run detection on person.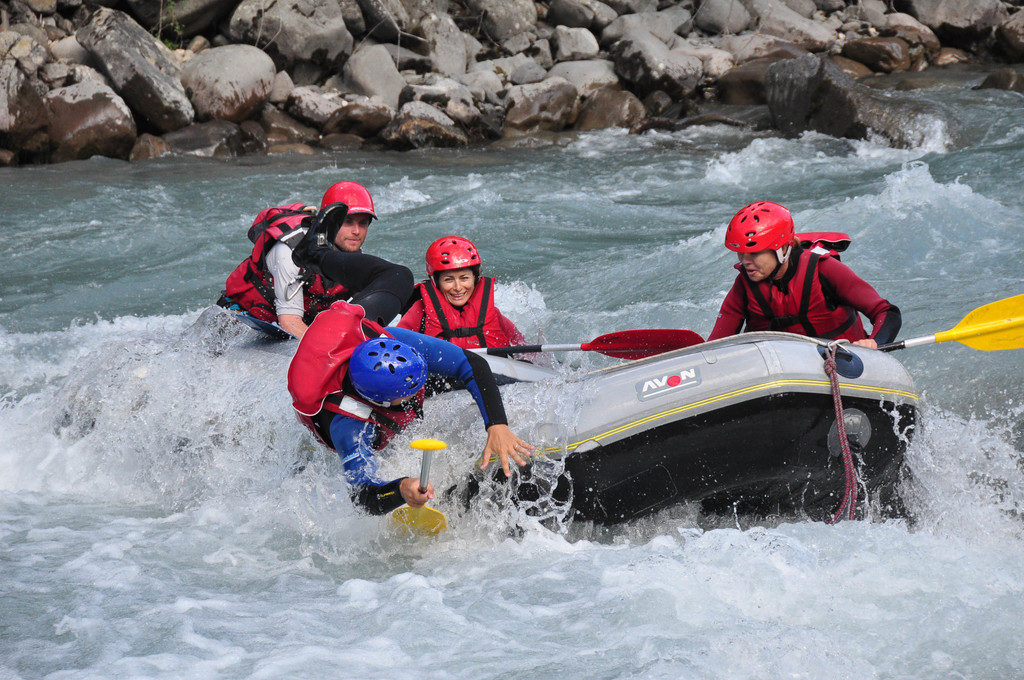
Result: x1=218, y1=174, x2=380, y2=335.
